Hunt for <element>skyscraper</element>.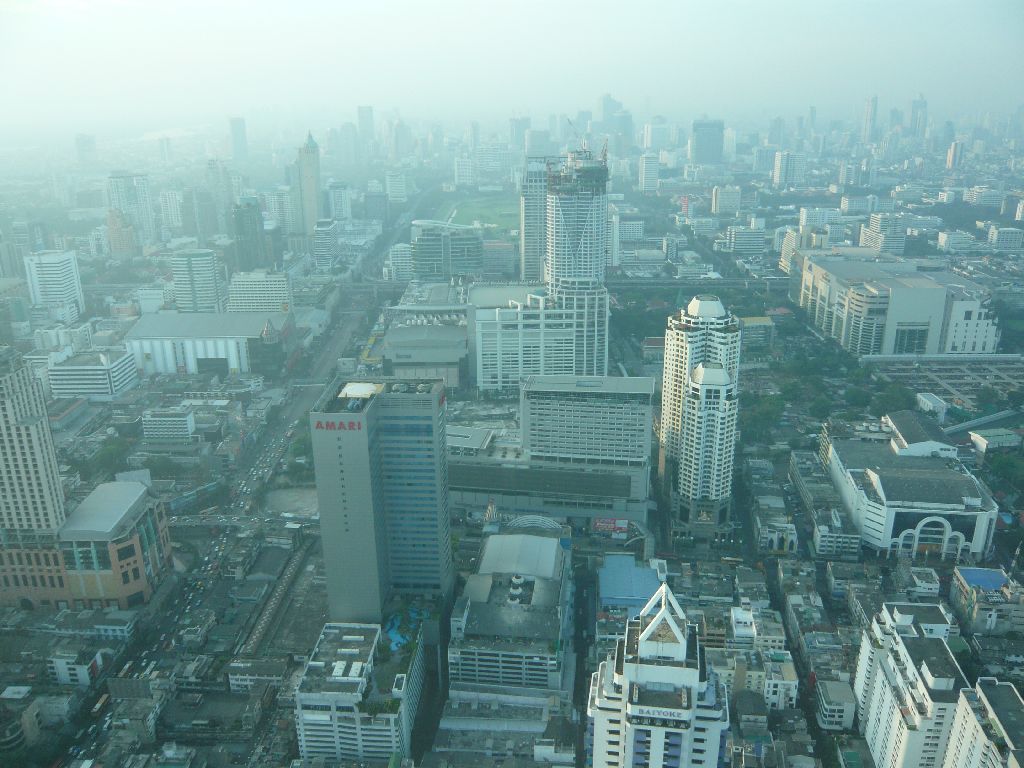
Hunted down at Rect(545, 148, 605, 291).
